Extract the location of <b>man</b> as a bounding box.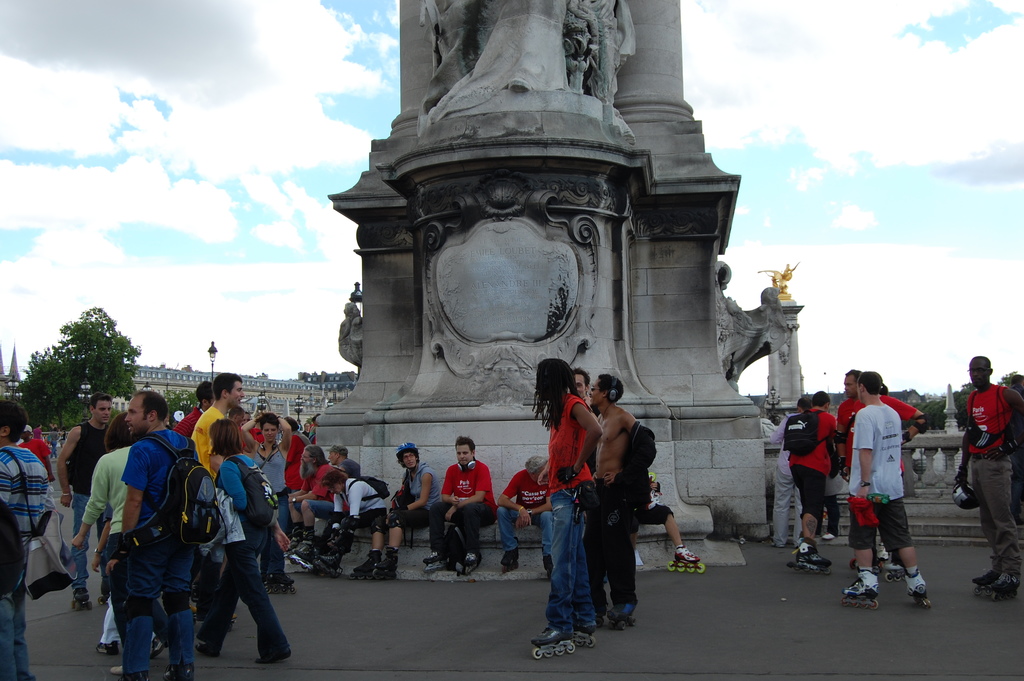
bbox(495, 456, 557, 574).
